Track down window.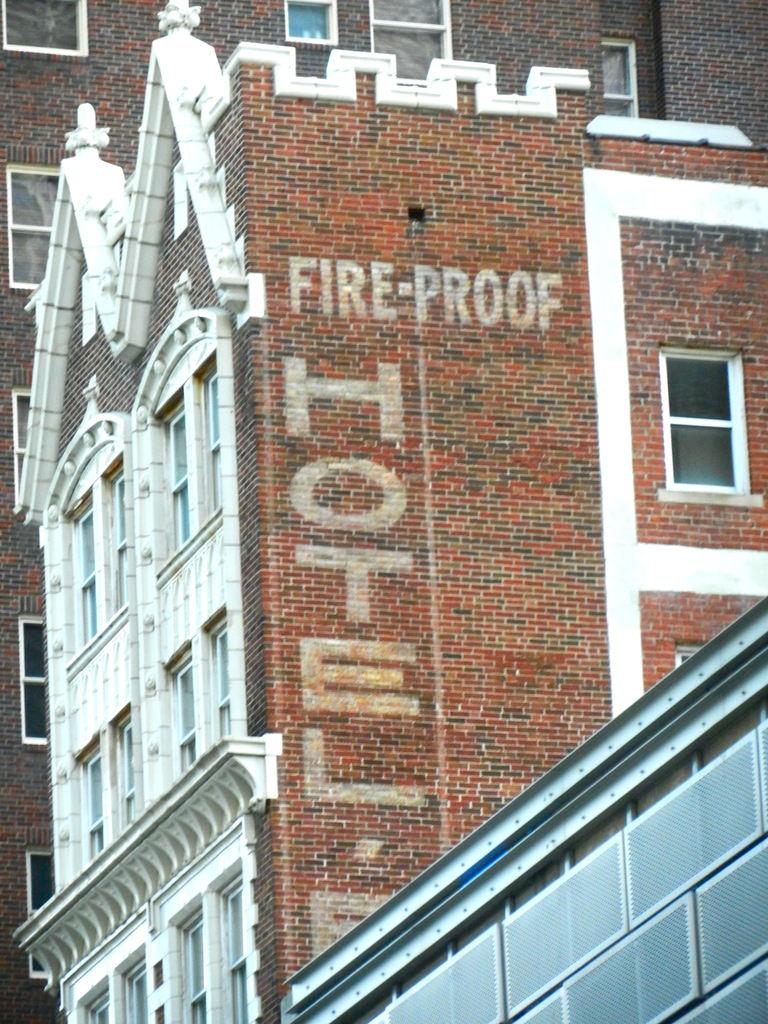
Tracked to select_region(84, 745, 105, 861).
